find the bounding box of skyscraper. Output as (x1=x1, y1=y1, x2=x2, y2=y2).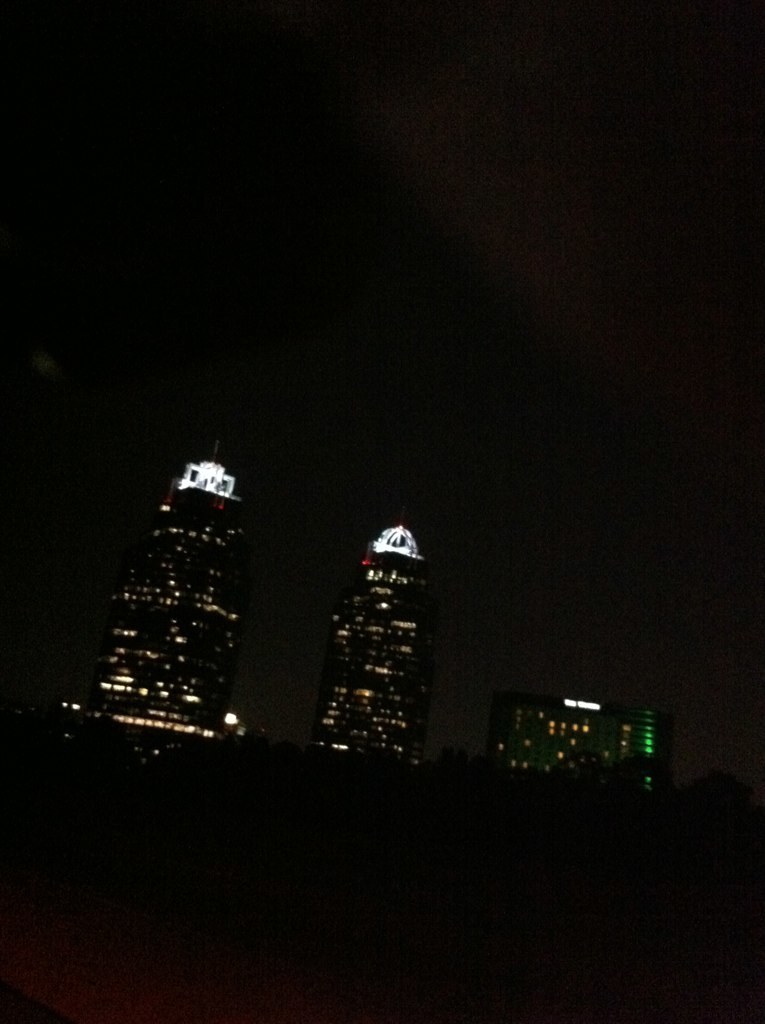
(x1=311, y1=516, x2=439, y2=780).
